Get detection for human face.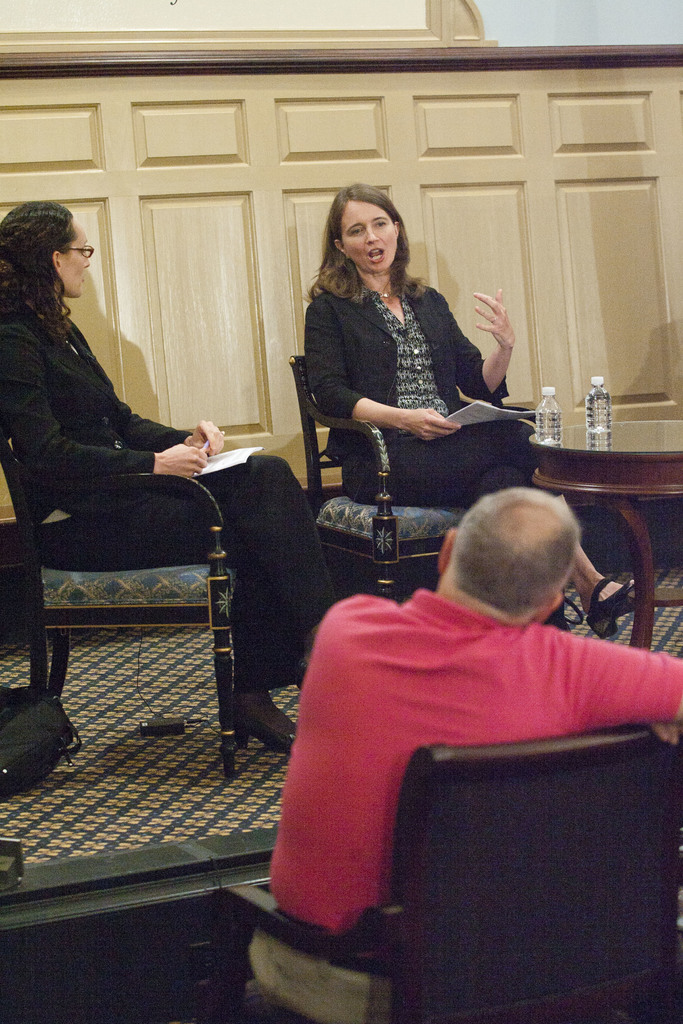
Detection: <box>337,193,400,271</box>.
